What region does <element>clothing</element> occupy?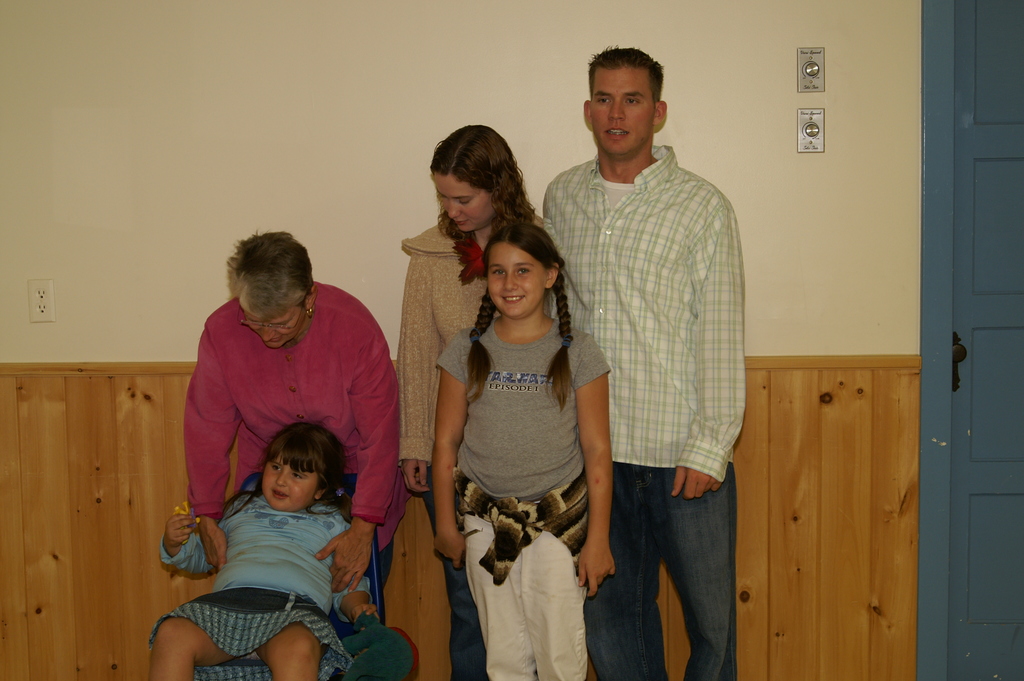
(left=389, top=213, right=538, bottom=680).
